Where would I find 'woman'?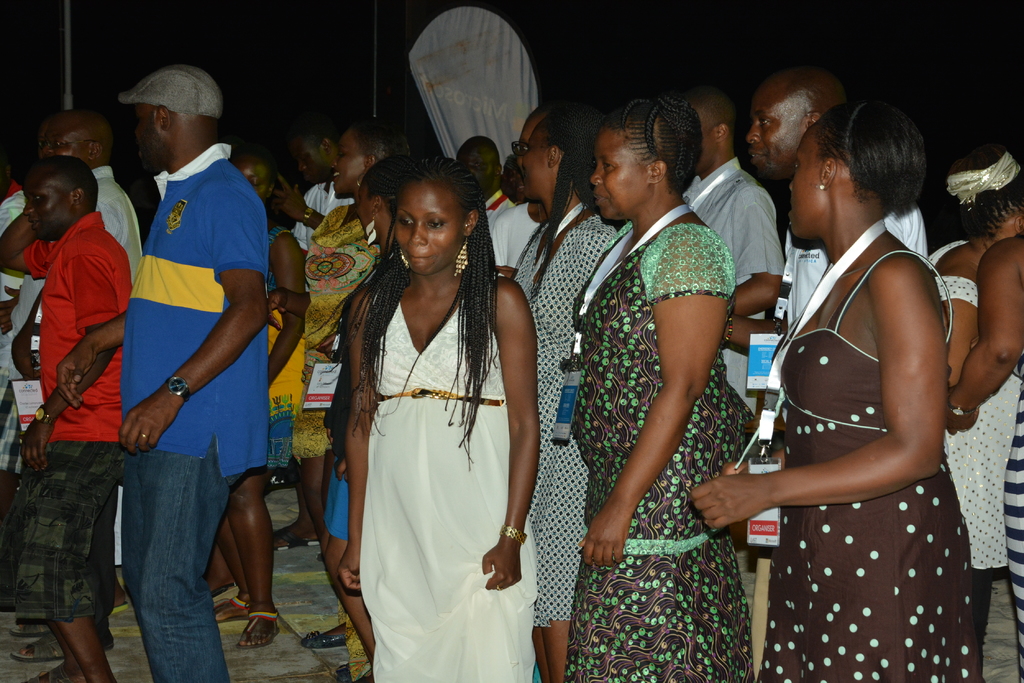
At pyautogui.locateOnScreen(294, 159, 407, 680).
